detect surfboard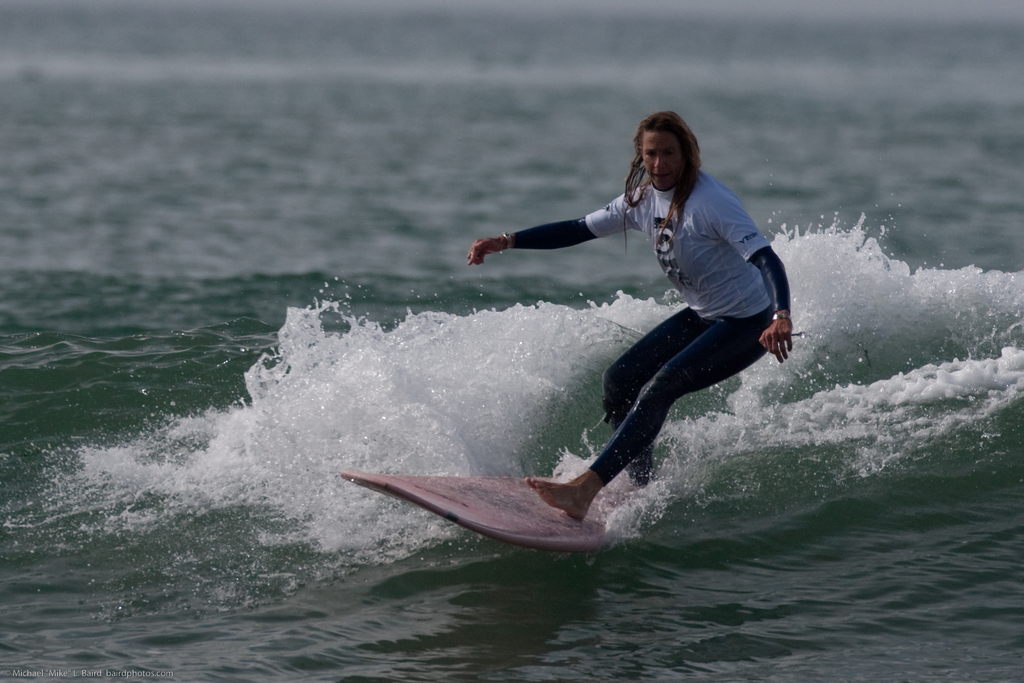
detection(342, 472, 633, 544)
